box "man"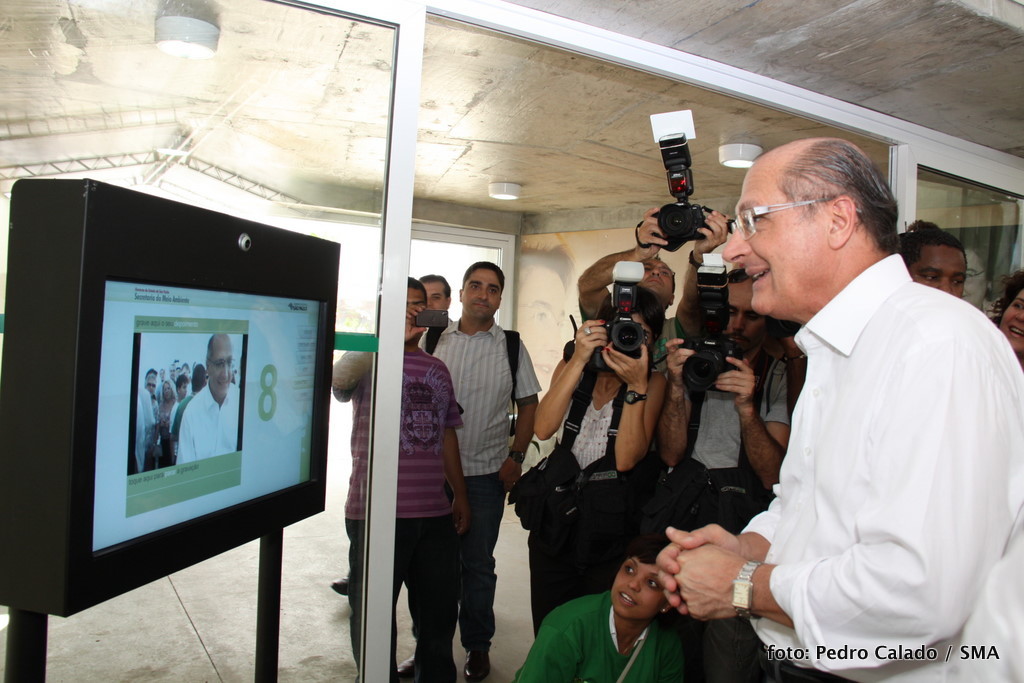
654/136/1023/682
